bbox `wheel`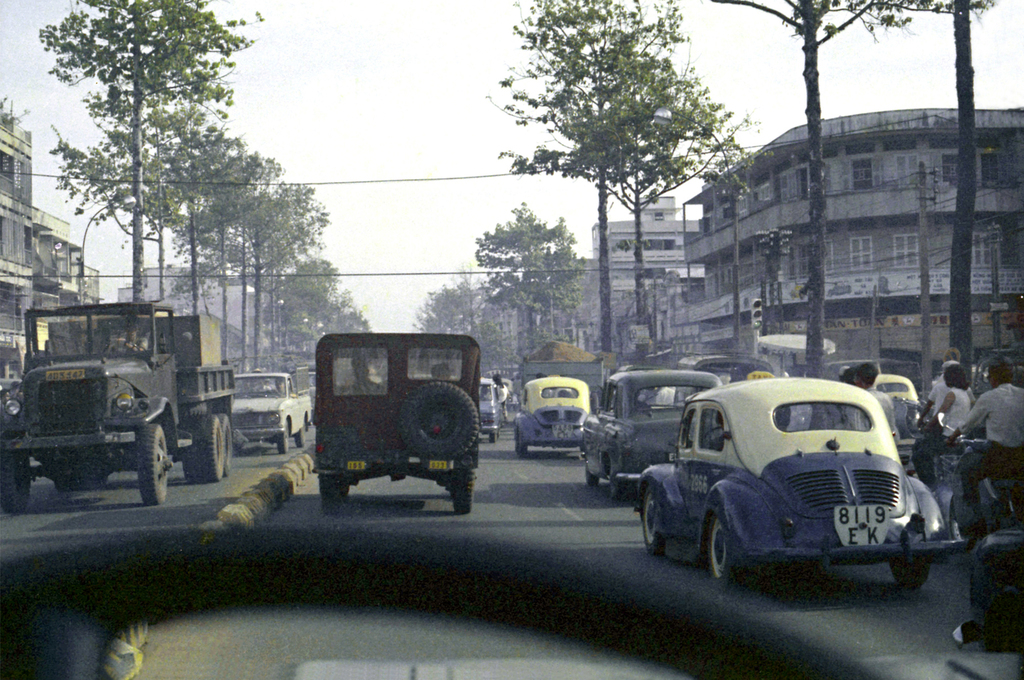
rect(295, 427, 308, 447)
